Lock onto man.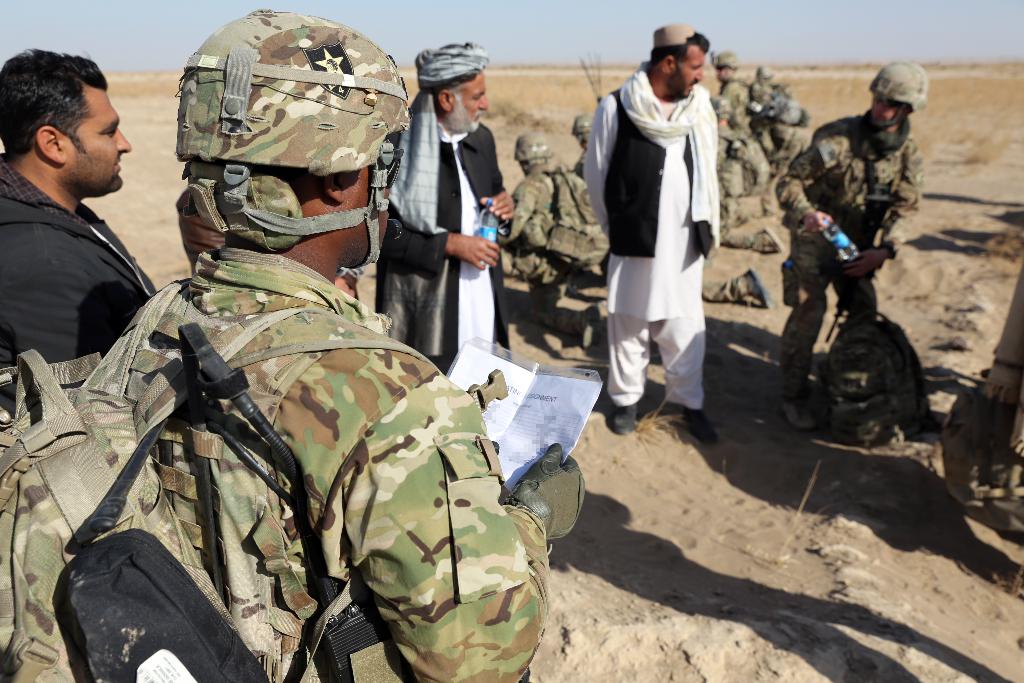
Locked: x1=0 y1=4 x2=591 y2=682.
